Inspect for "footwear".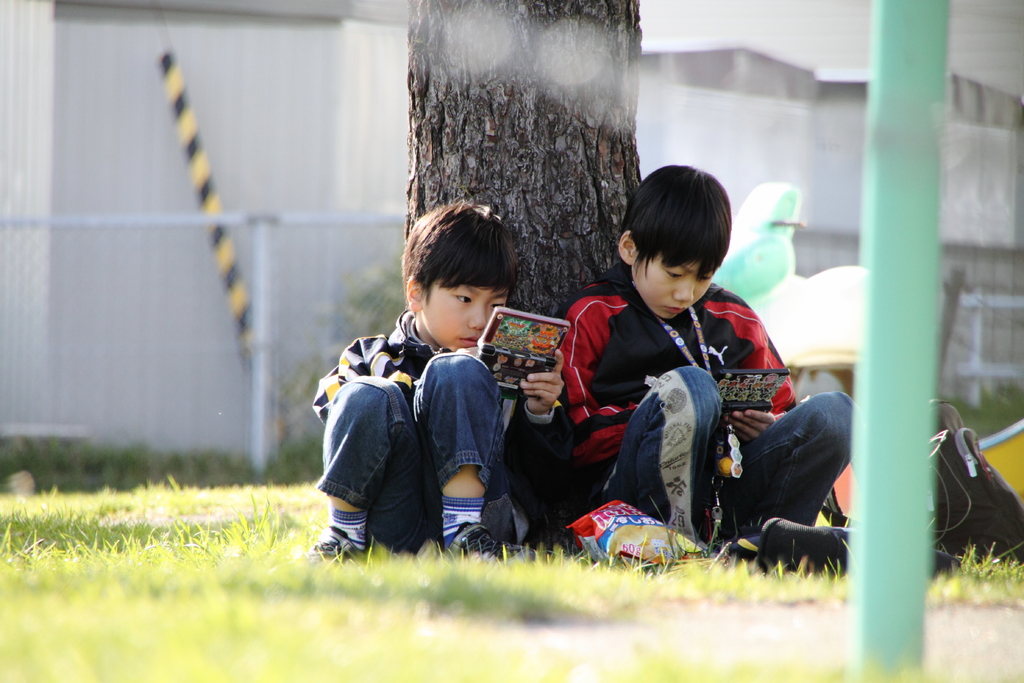
Inspection: (451,525,535,557).
